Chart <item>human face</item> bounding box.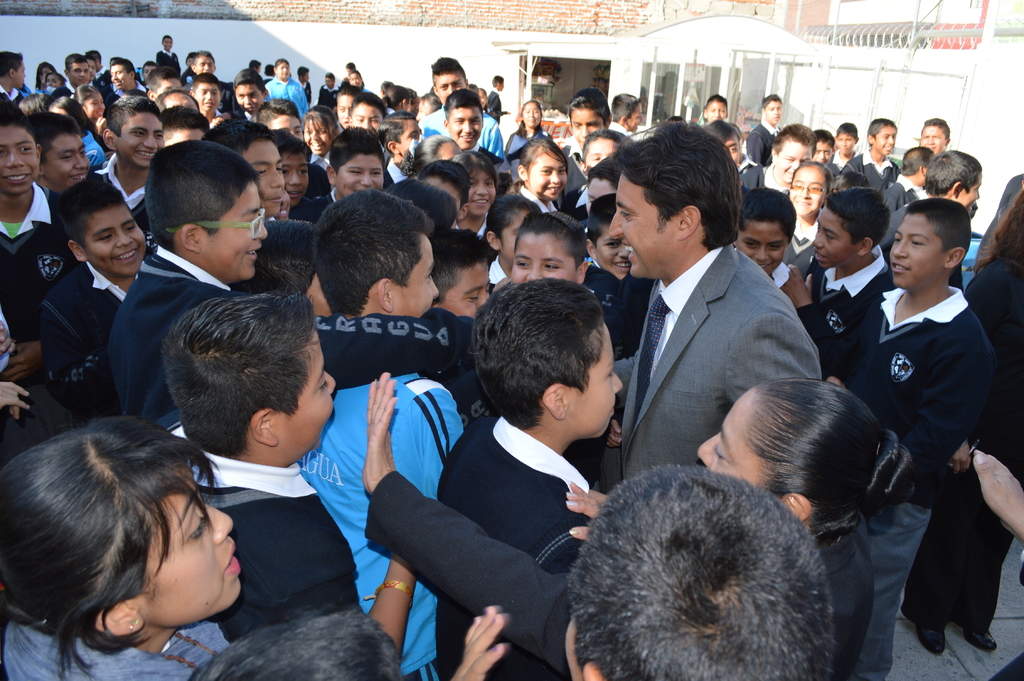
Charted: (left=786, top=170, right=826, bottom=221).
